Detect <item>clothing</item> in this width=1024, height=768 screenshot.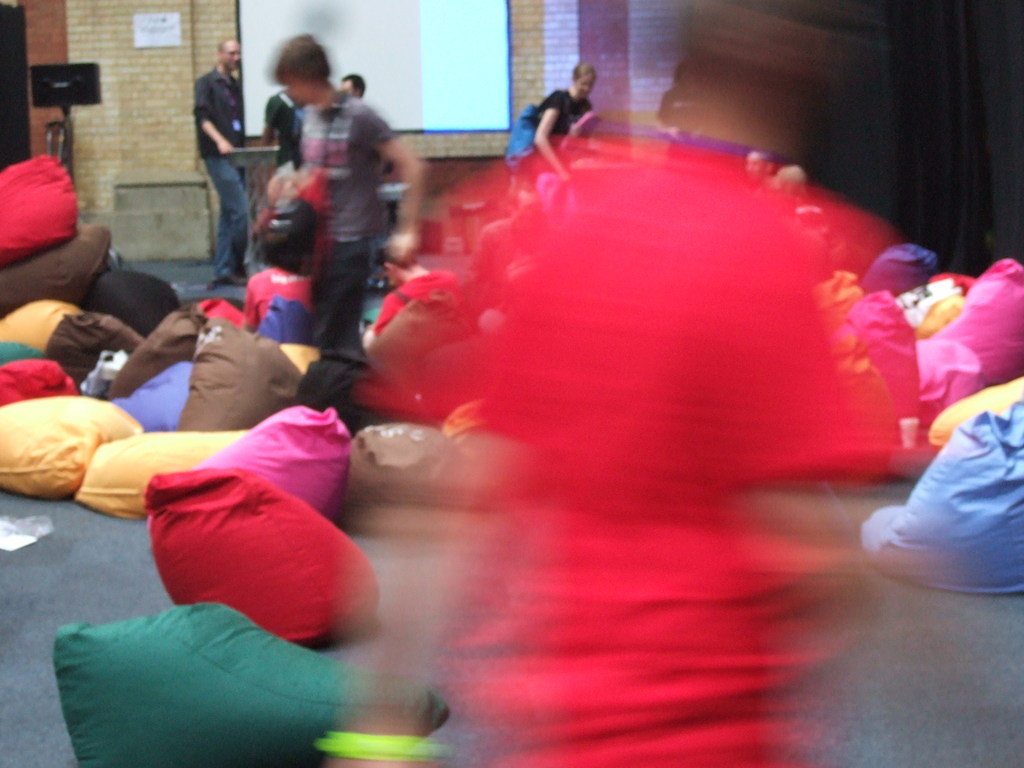
Detection: 300, 86, 408, 401.
